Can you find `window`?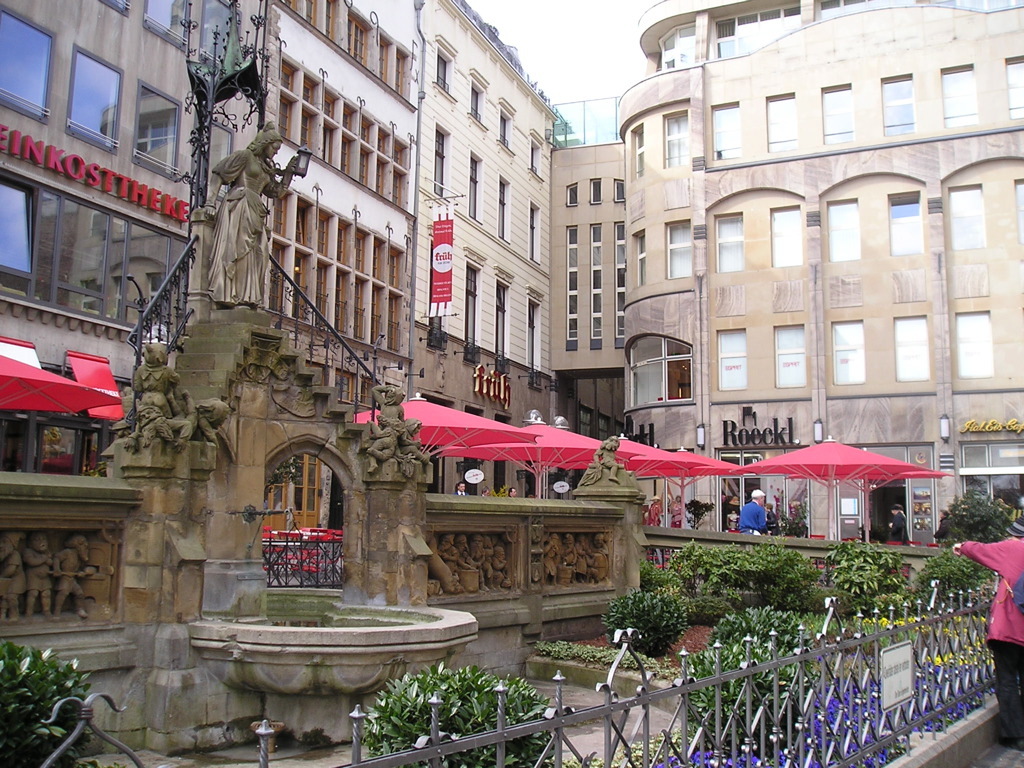
Yes, bounding box: rect(665, 219, 699, 281).
